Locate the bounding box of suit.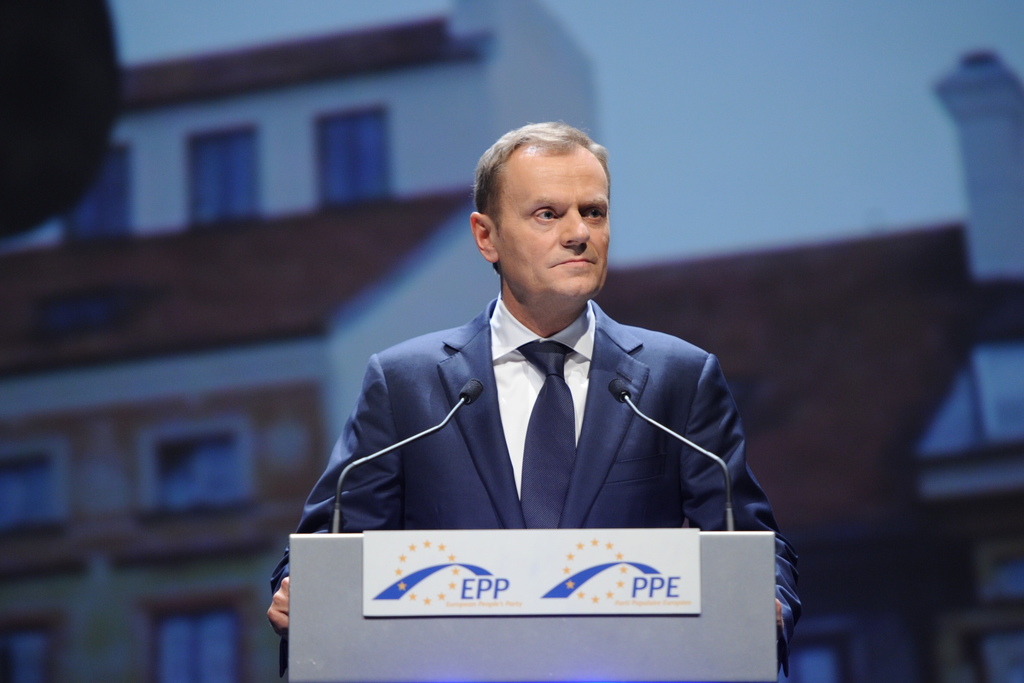
Bounding box: <region>321, 220, 794, 564</region>.
